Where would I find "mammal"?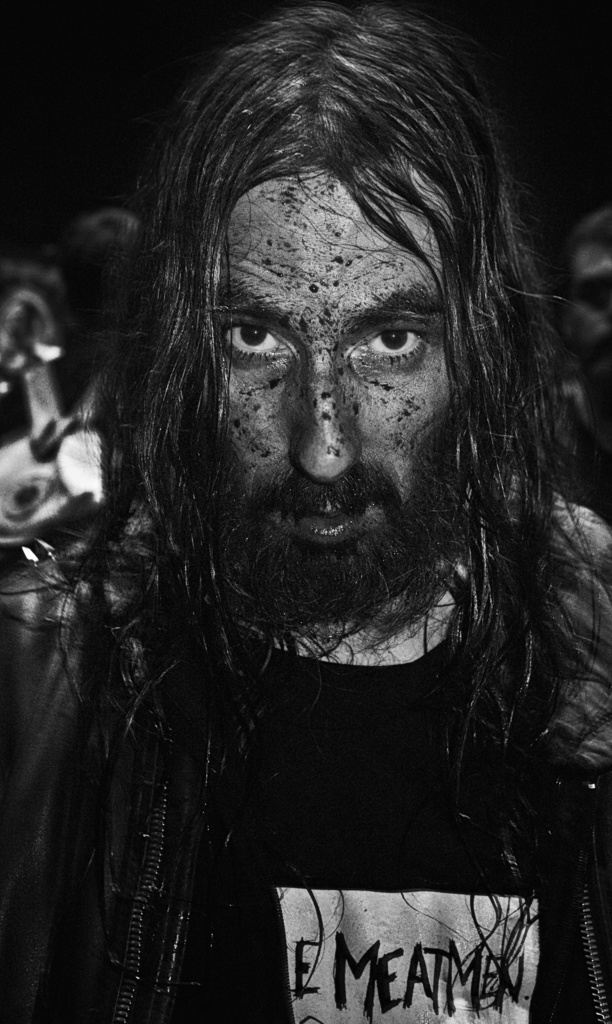
At pyautogui.locateOnScreen(20, 20, 611, 1023).
